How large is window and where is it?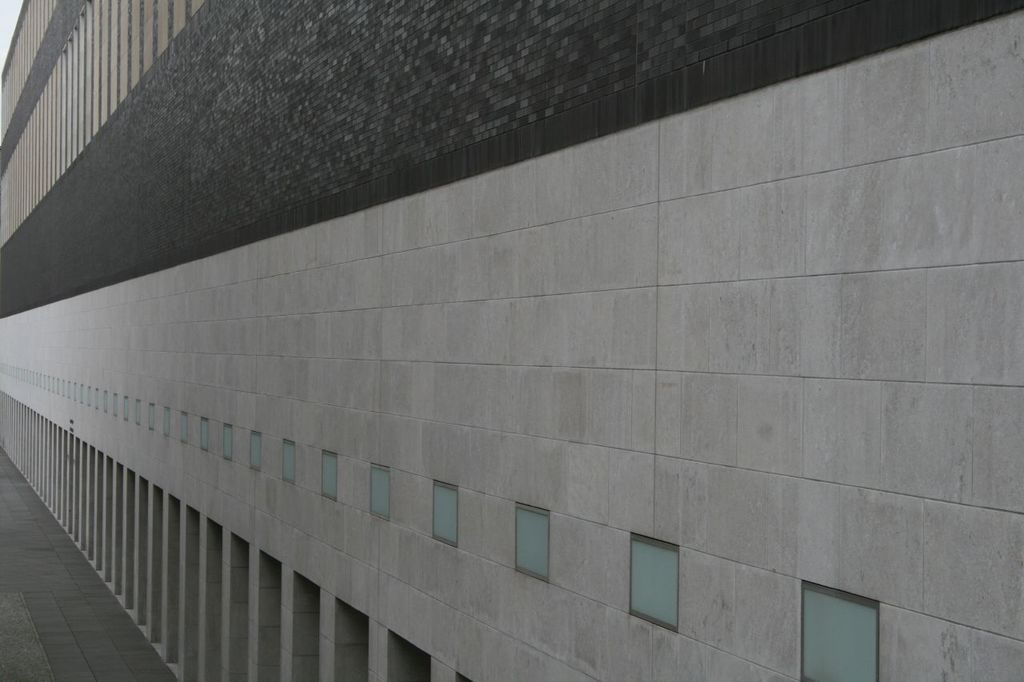
Bounding box: (797,584,876,681).
